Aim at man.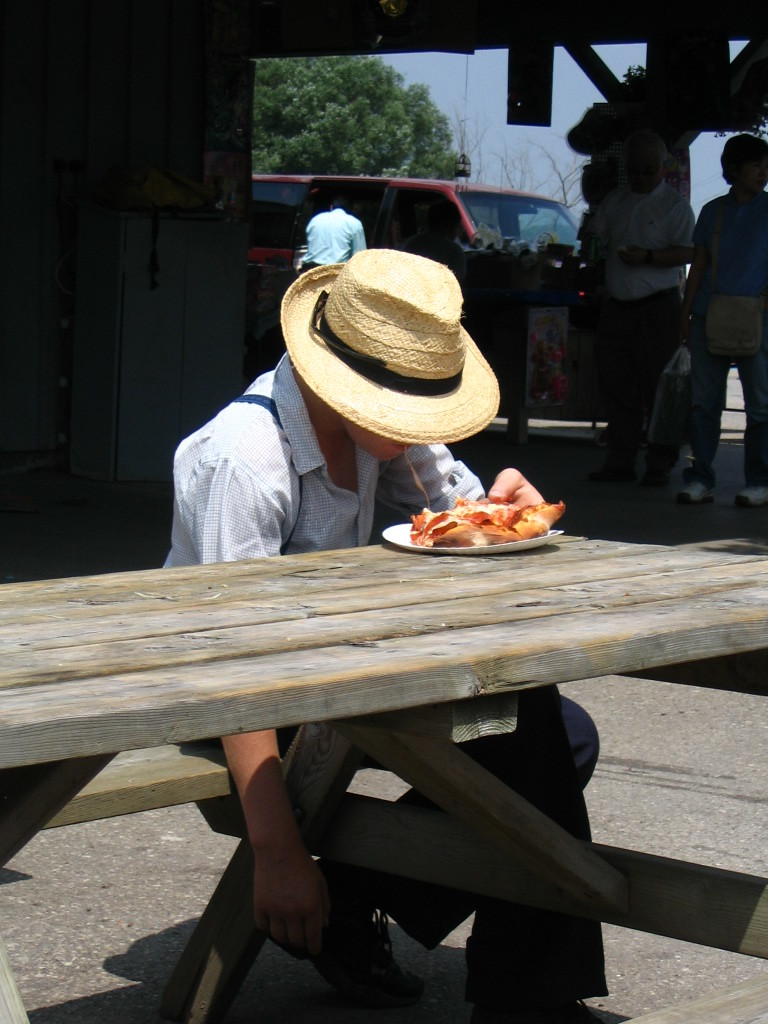
Aimed at x1=292, y1=178, x2=360, y2=283.
